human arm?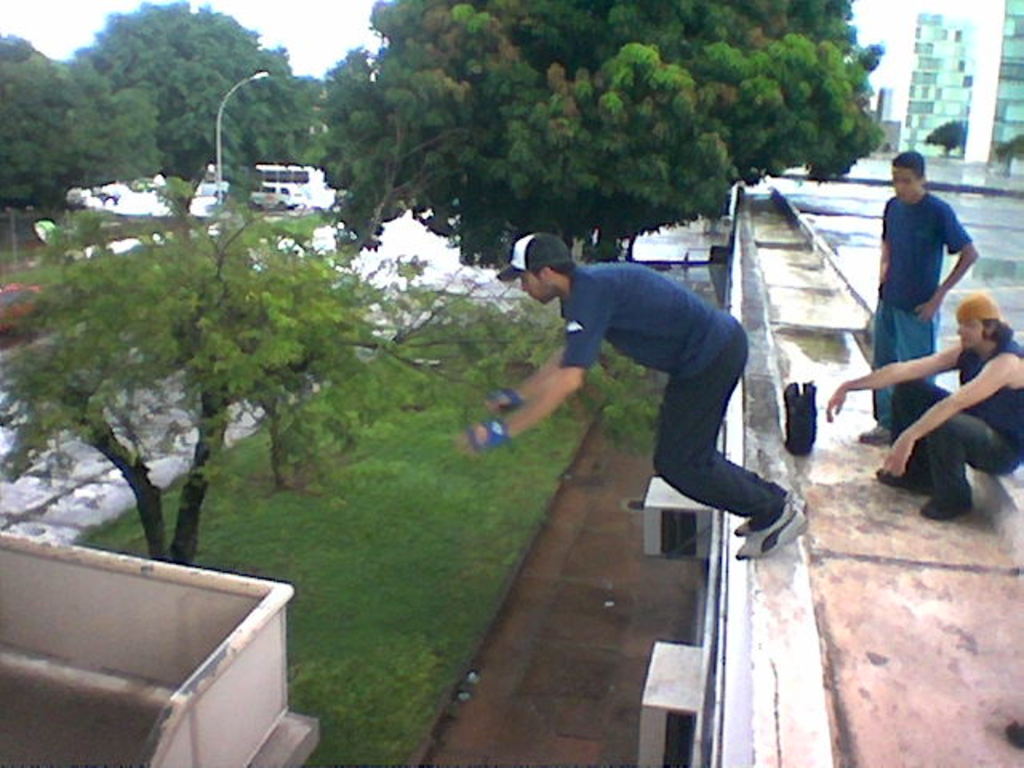
{"x1": 824, "y1": 346, "x2": 965, "y2": 419}
